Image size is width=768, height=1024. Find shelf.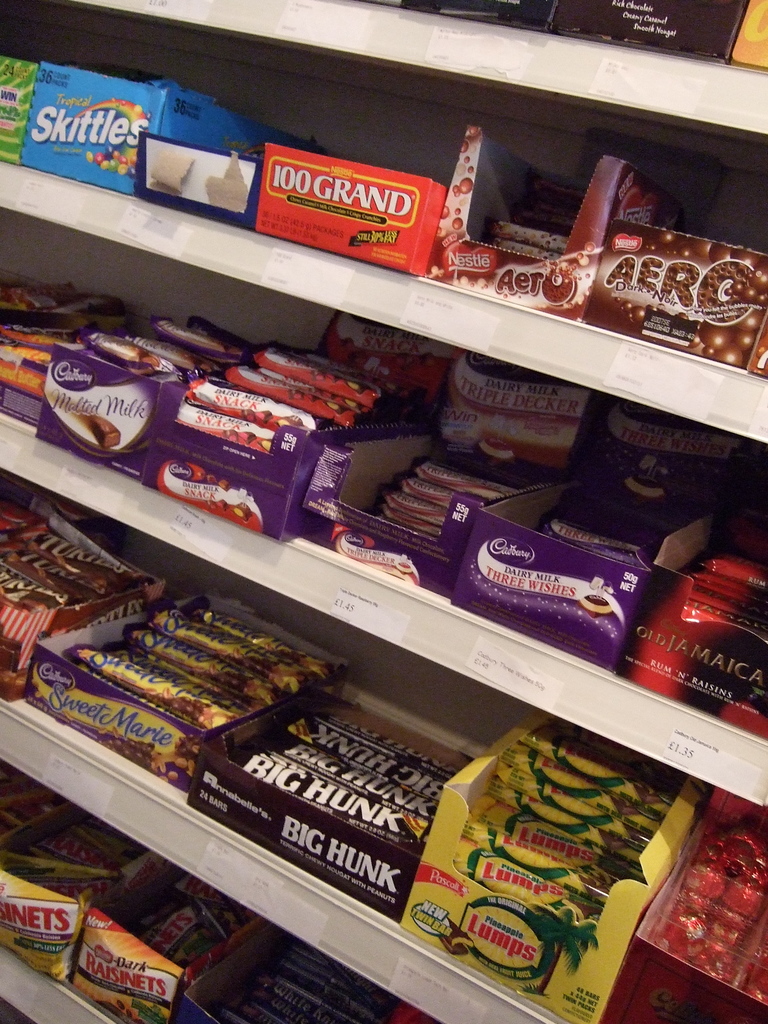
<box>0,154,767,443</box>.
